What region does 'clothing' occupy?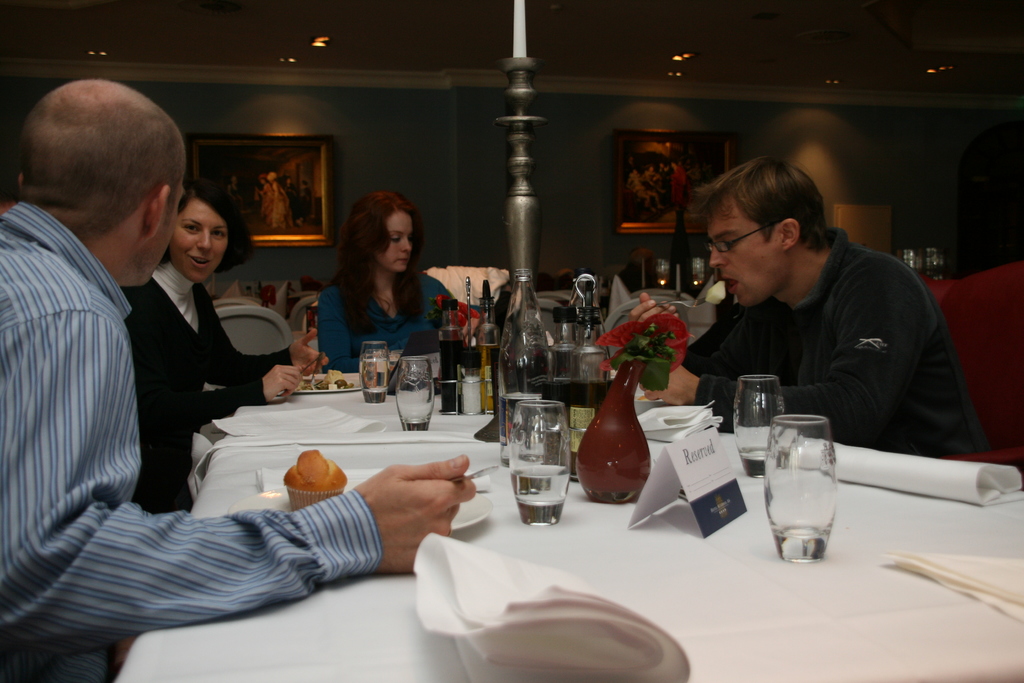
122,259,293,513.
